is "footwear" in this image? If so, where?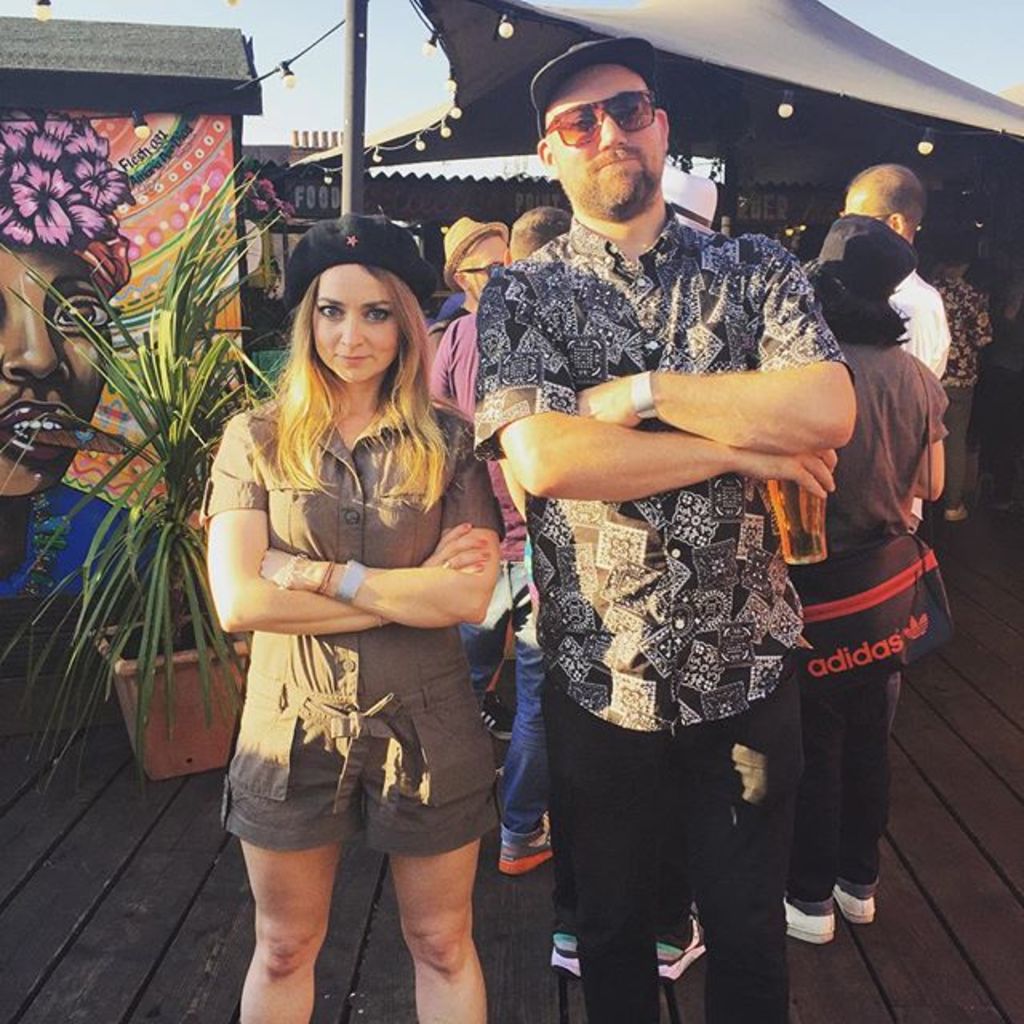
Yes, at pyautogui.locateOnScreen(651, 923, 707, 981).
